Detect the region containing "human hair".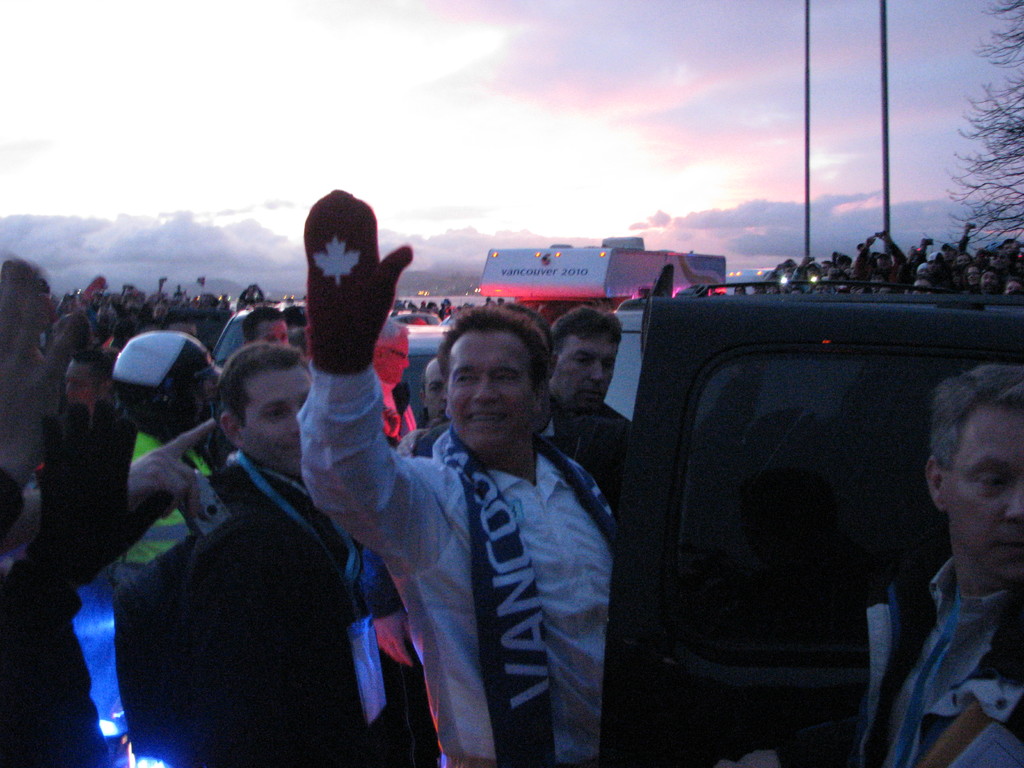
select_region(376, 317, 410, 352).
